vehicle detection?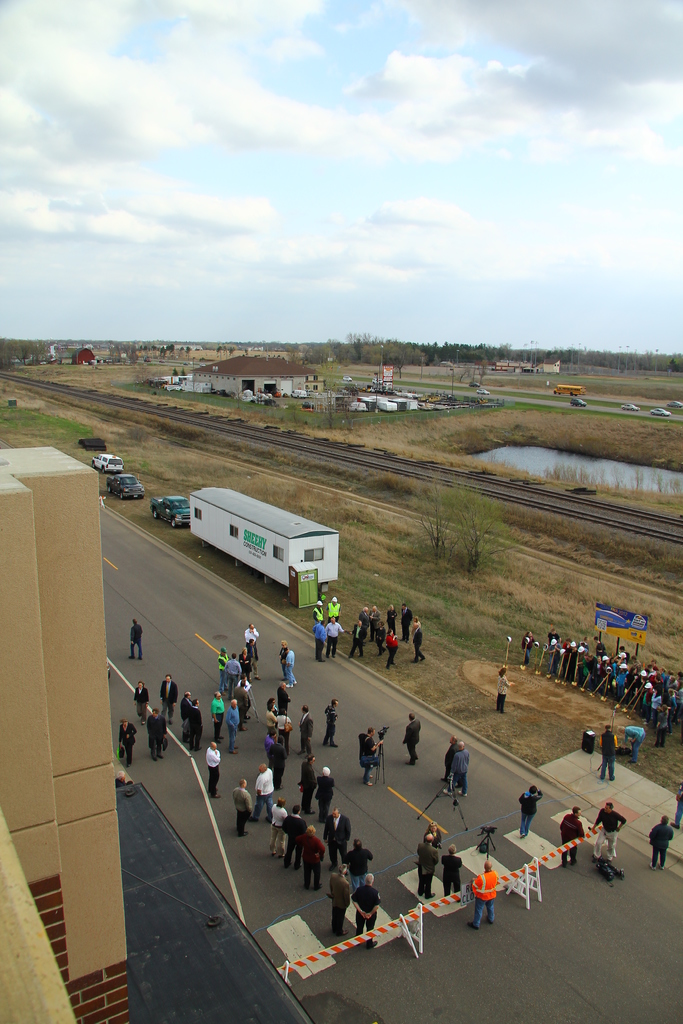
106/474/145/500
